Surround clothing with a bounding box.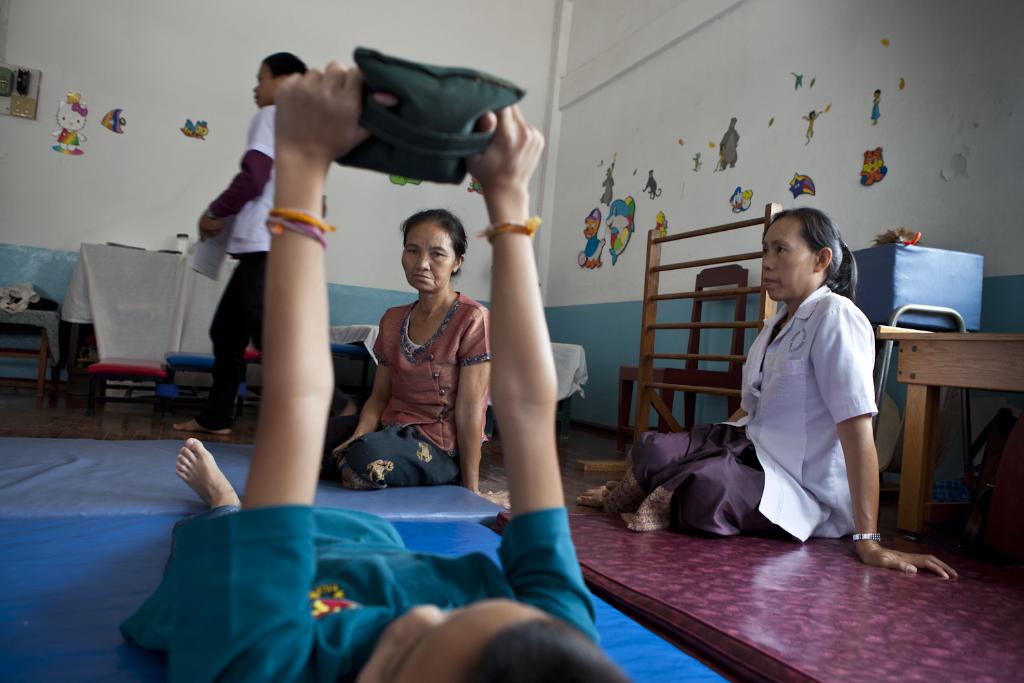
detection(349, 245, 485, 483).
